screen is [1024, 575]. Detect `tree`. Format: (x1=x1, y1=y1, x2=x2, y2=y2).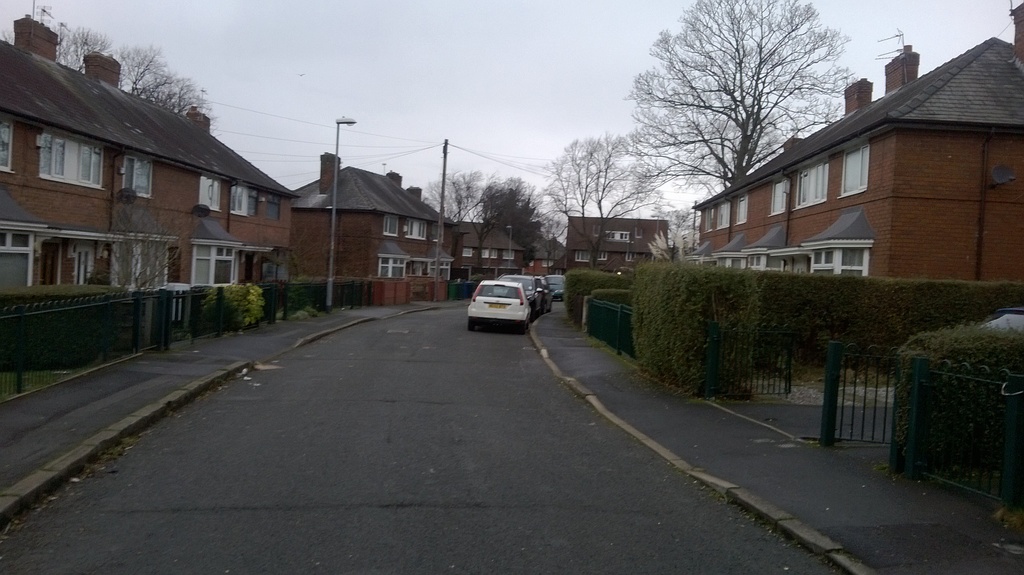
(x1=467, y1=172, x2=526, y2=266).
